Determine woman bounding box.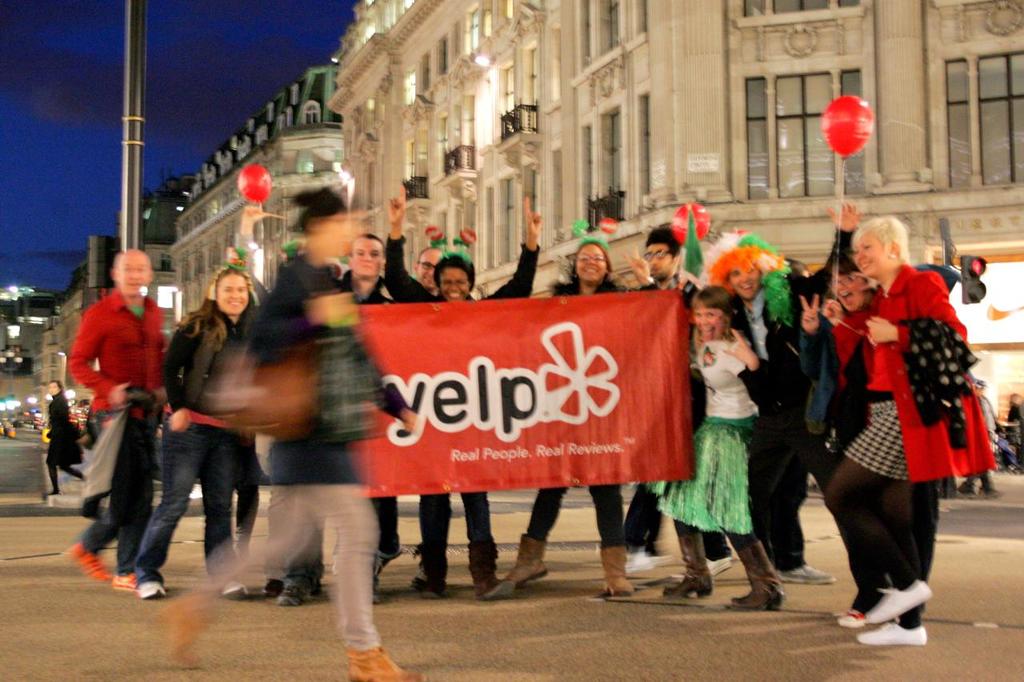
Determined: (left=802, top=205, right=984, bottom=620).
